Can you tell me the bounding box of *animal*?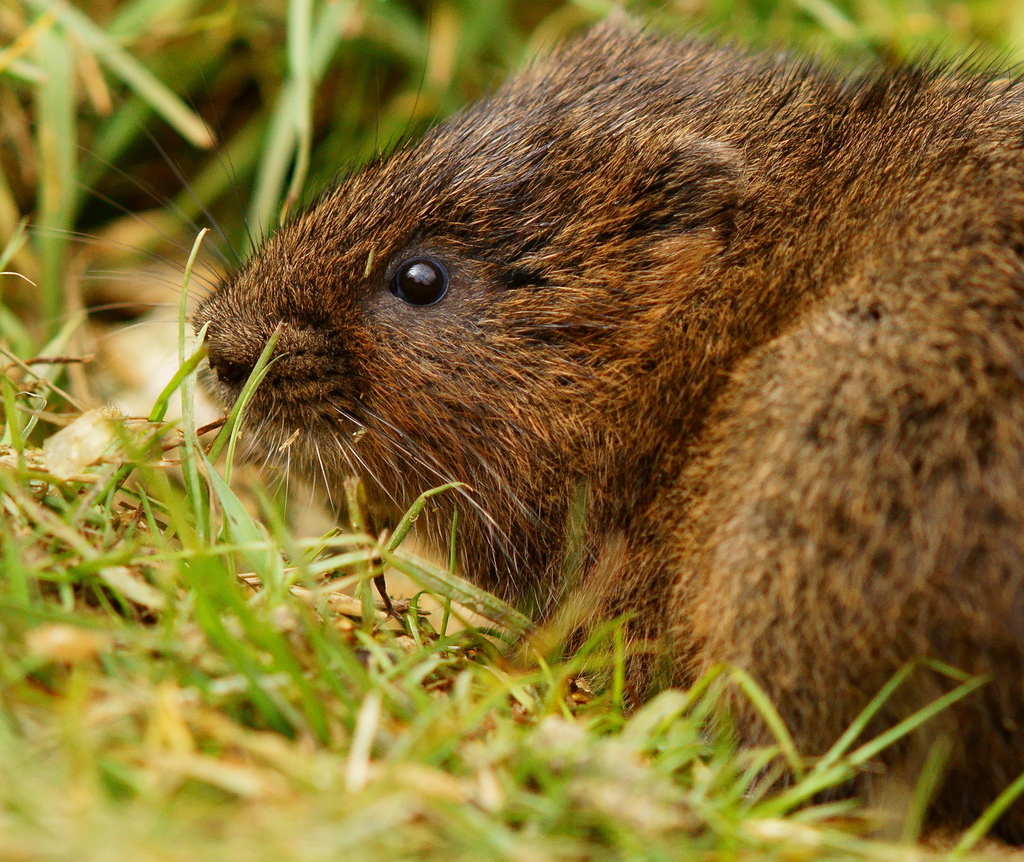
crop(8, 0, 1023, 861).
